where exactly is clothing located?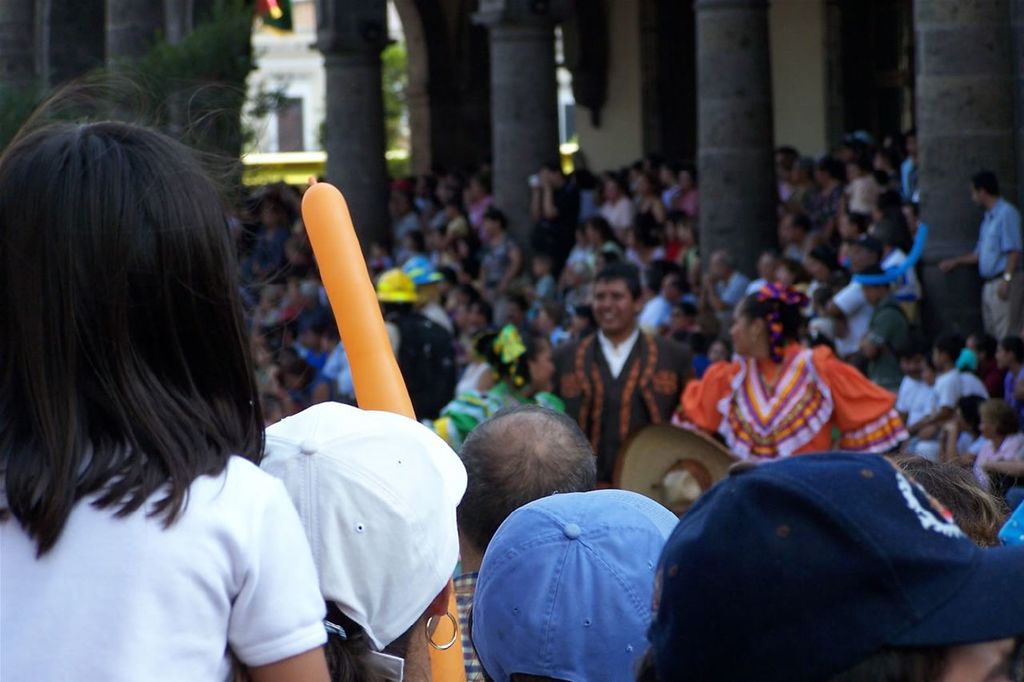
Its bounding box is <bbox>973, 427, 1023, 491</bbox>.
